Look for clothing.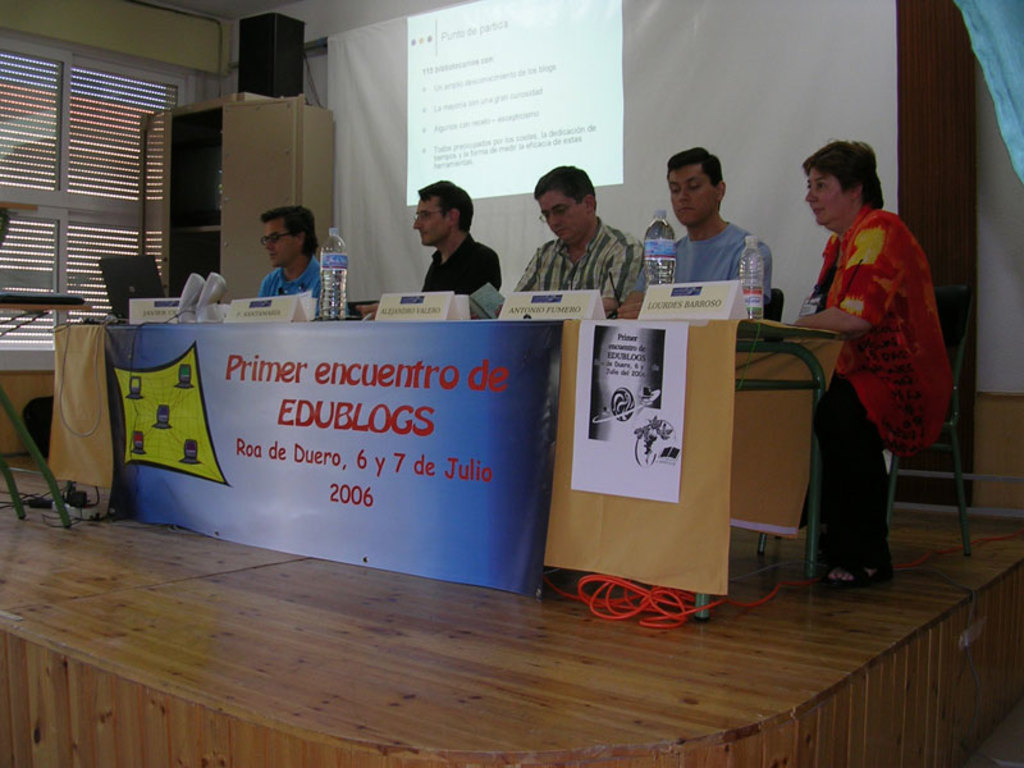
Found: x1=635, y1=219, x2=774, y2=311.
